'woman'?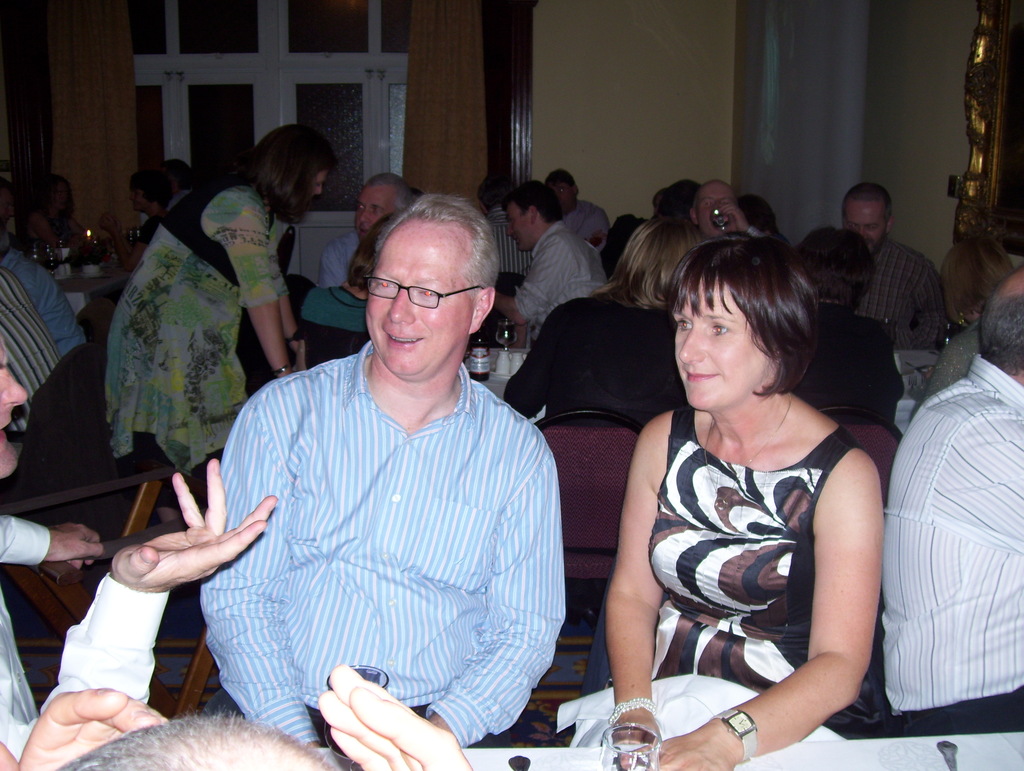
{"left": 790, "top": 225, "right": 905, "bottom": 419}
